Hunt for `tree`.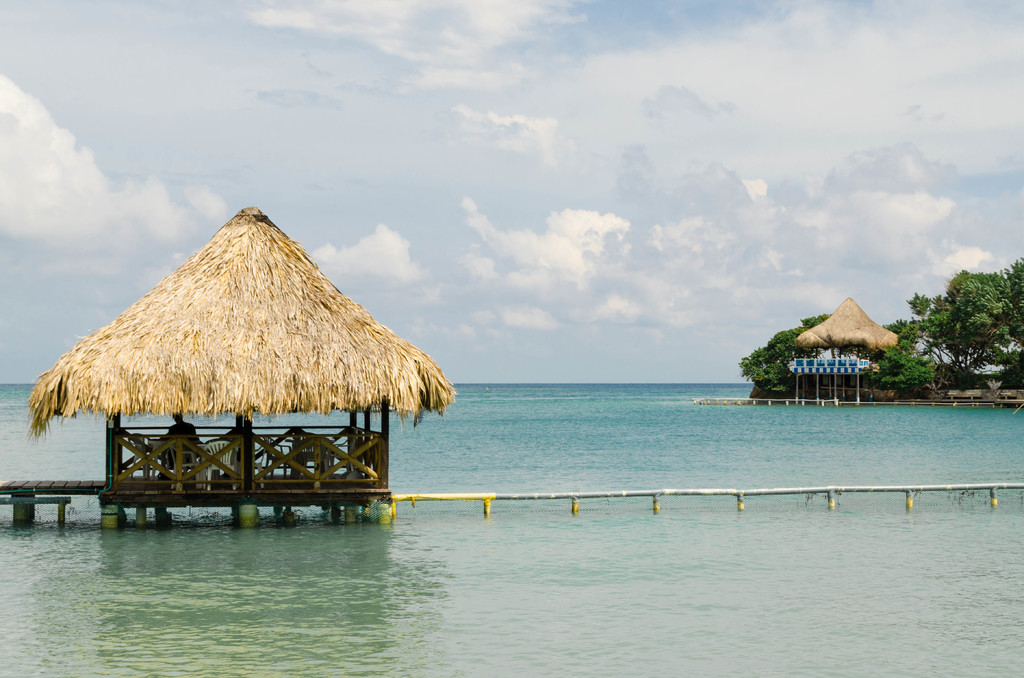
Hunted down at [left=733, top=314, right=936, bottom=400].
